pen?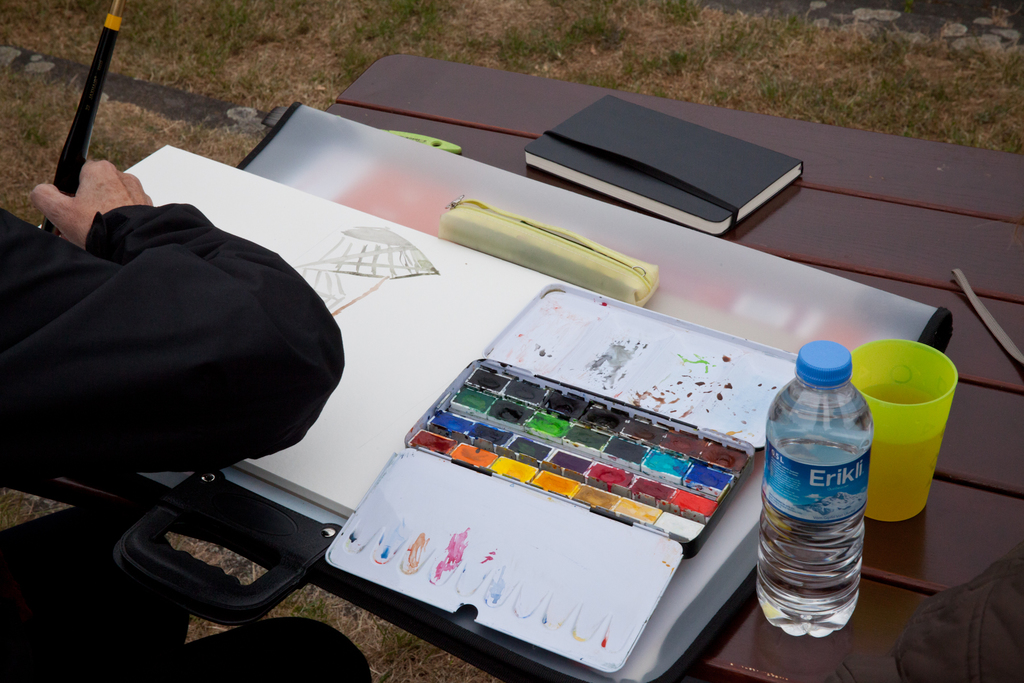
locate(36, 0, 127, 236)
